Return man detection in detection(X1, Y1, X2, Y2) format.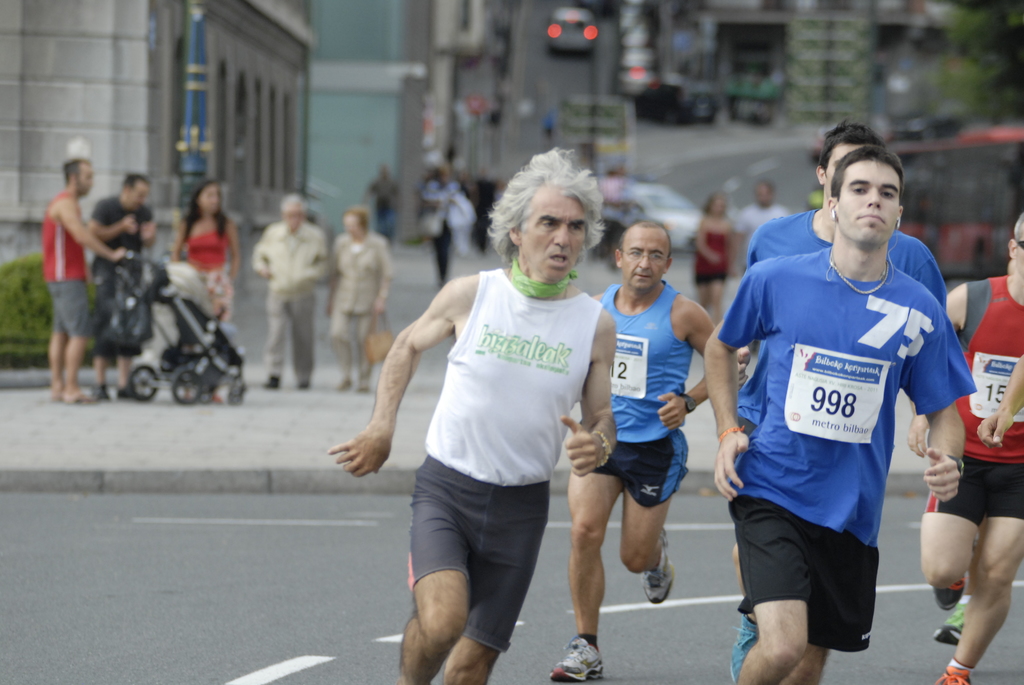
detection(726, 118, 950, 684).
